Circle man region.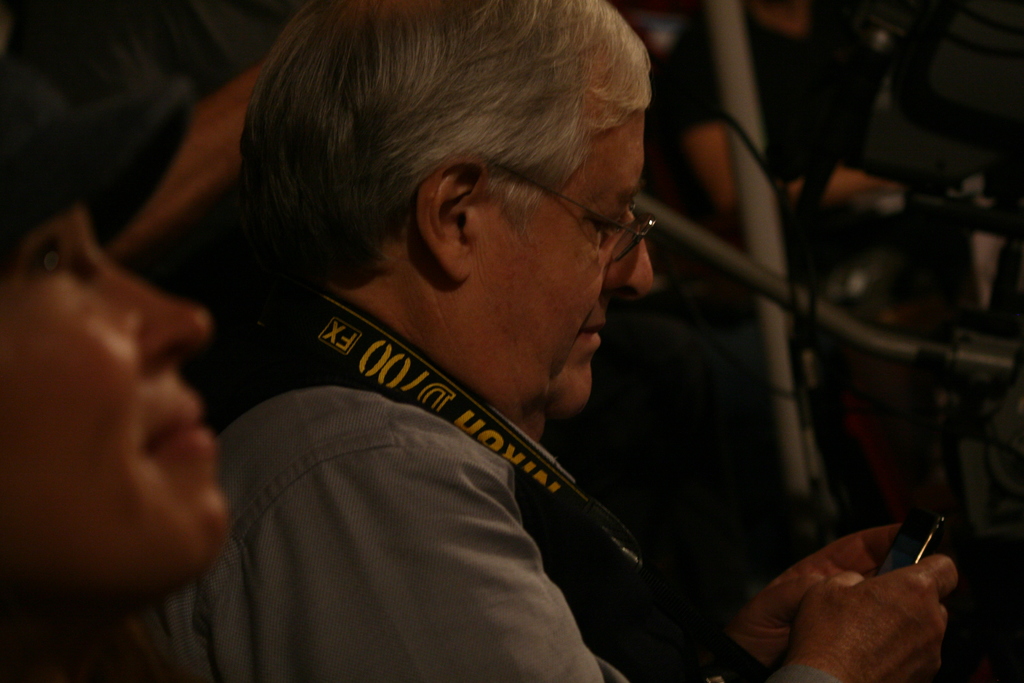
Region: bbox=[118, 2, 832, 672].
